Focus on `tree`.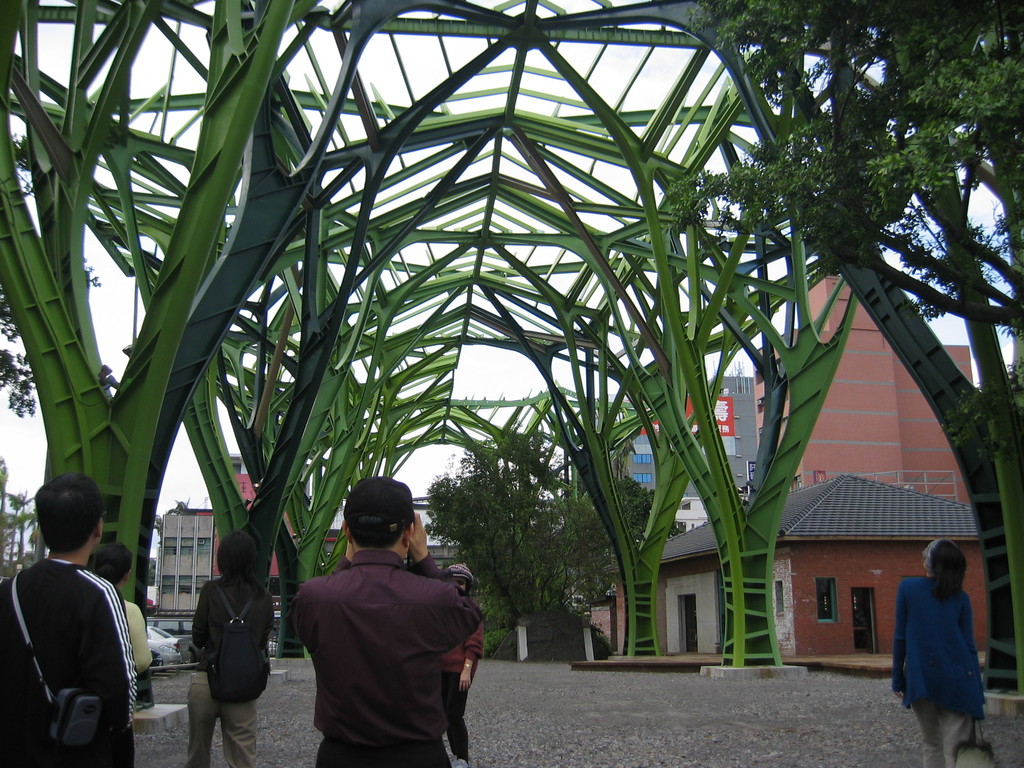
Focused at <region>434, 436, 691, 647</region>.
